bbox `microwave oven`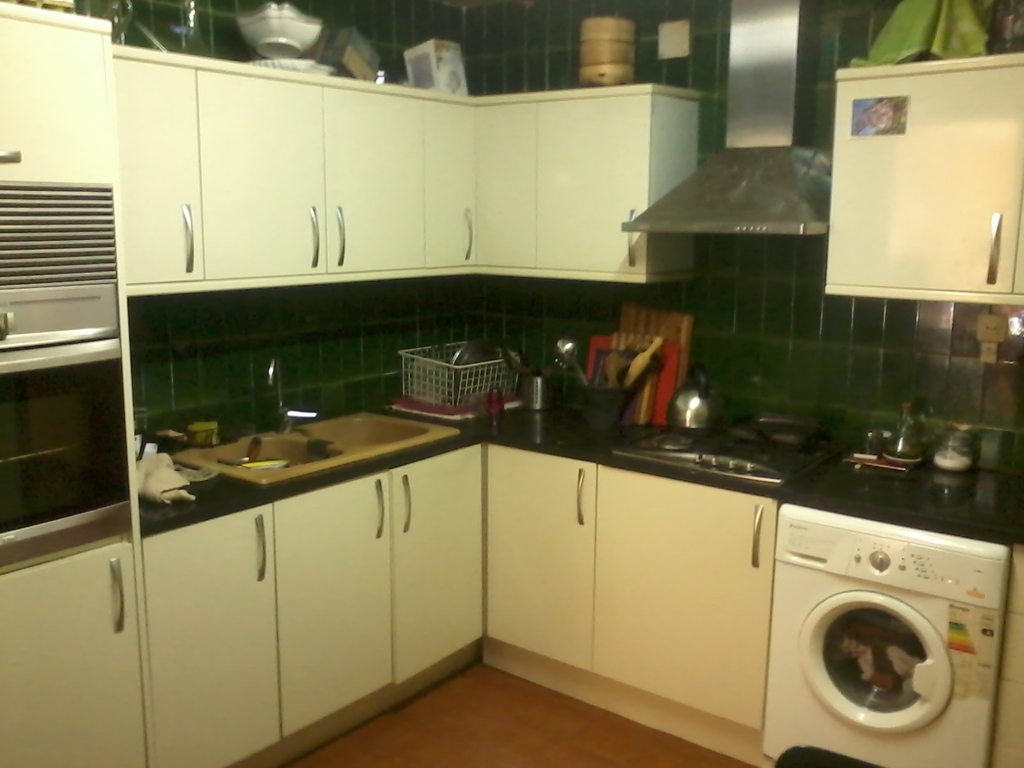
pyautogui.locateOnScreen(0, 347, 131, 553)
